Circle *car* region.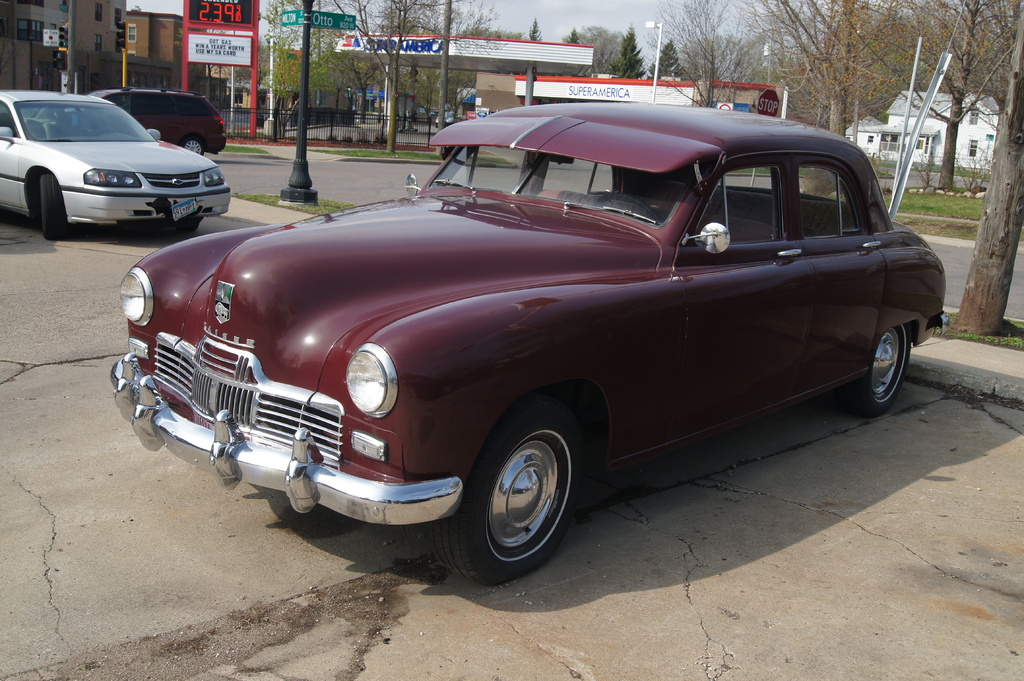
Region: (x1=87, y1=94, x2=949, y2=621).
